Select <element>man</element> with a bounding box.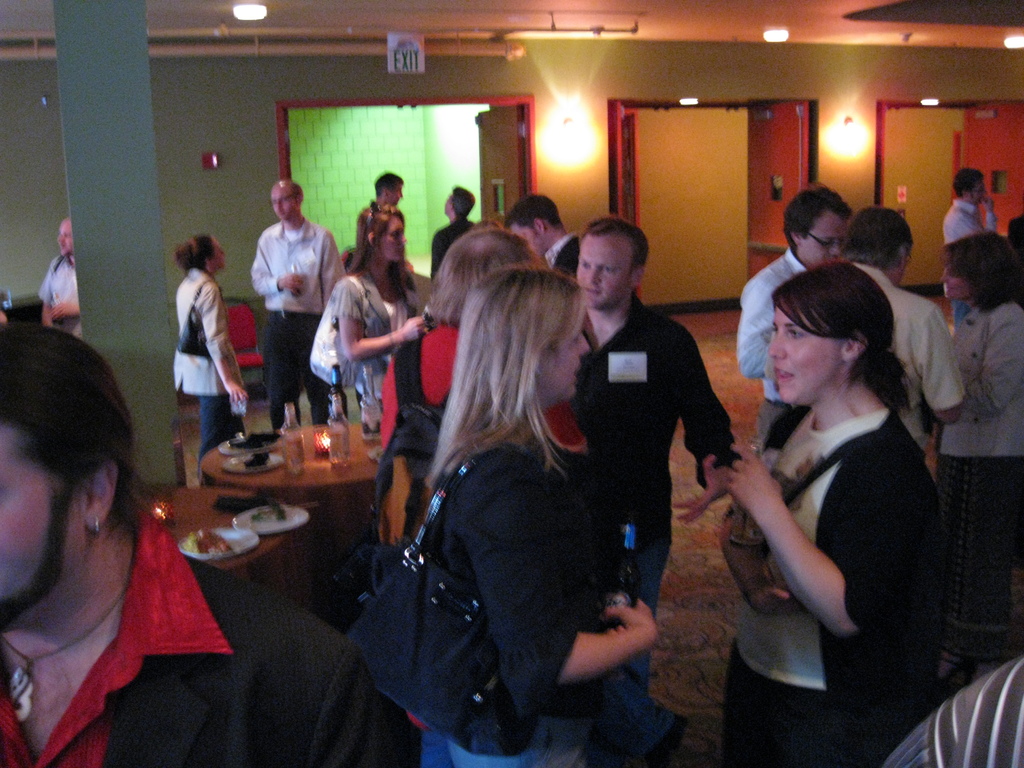
<bbox>236, 169, 330, 383</bbox>.
